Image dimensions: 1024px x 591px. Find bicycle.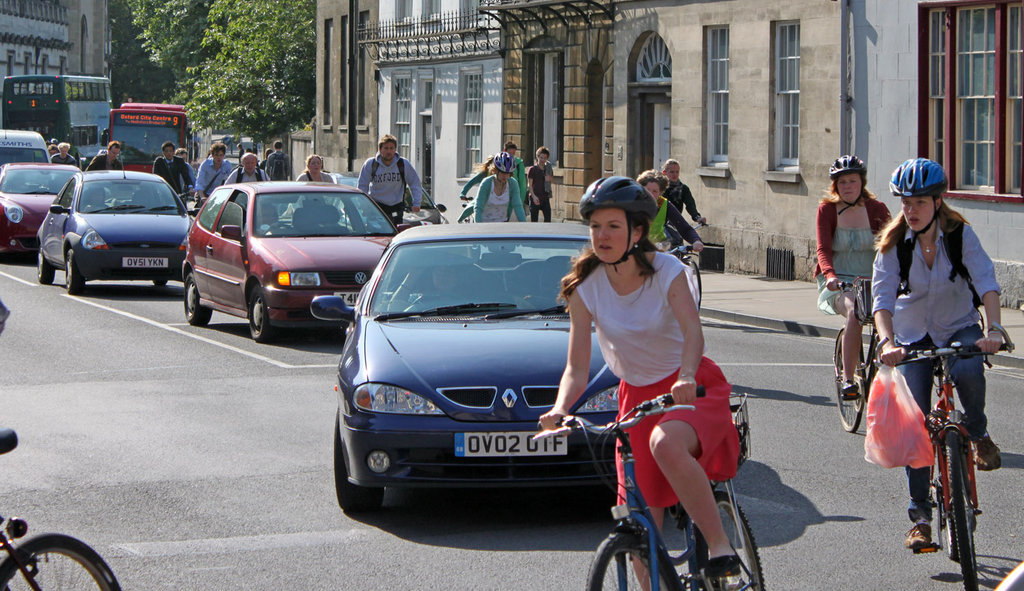
bbox=(830, 275, 907, 435).
